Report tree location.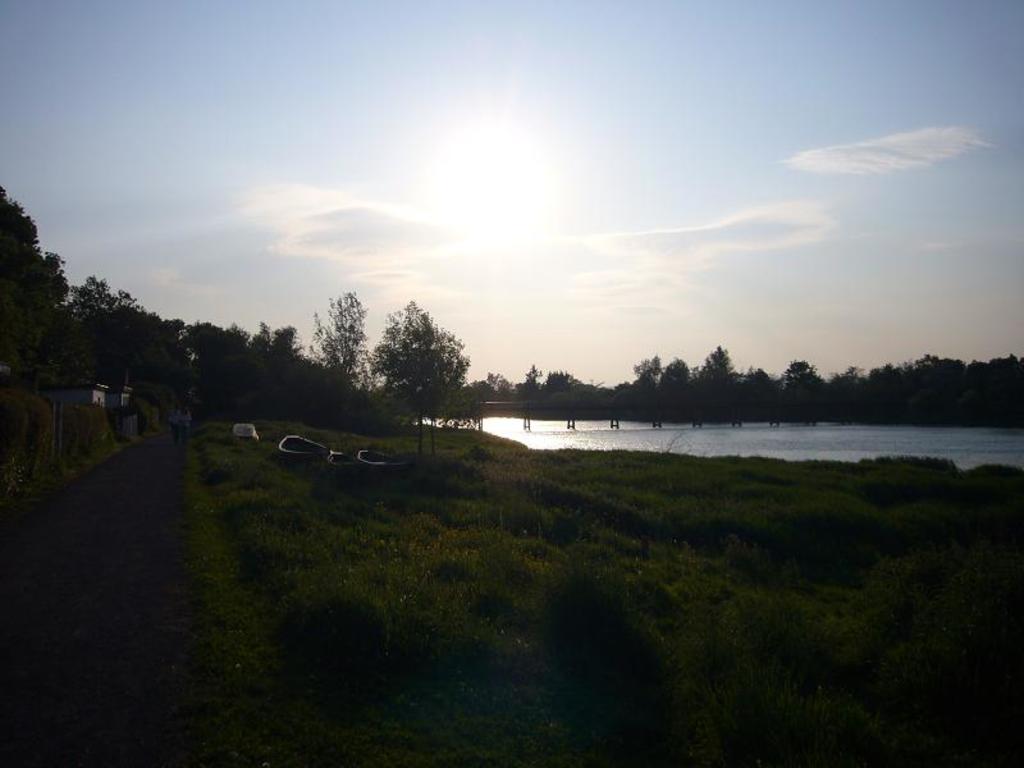
Report: Rect(634, 349, 655, 389).
